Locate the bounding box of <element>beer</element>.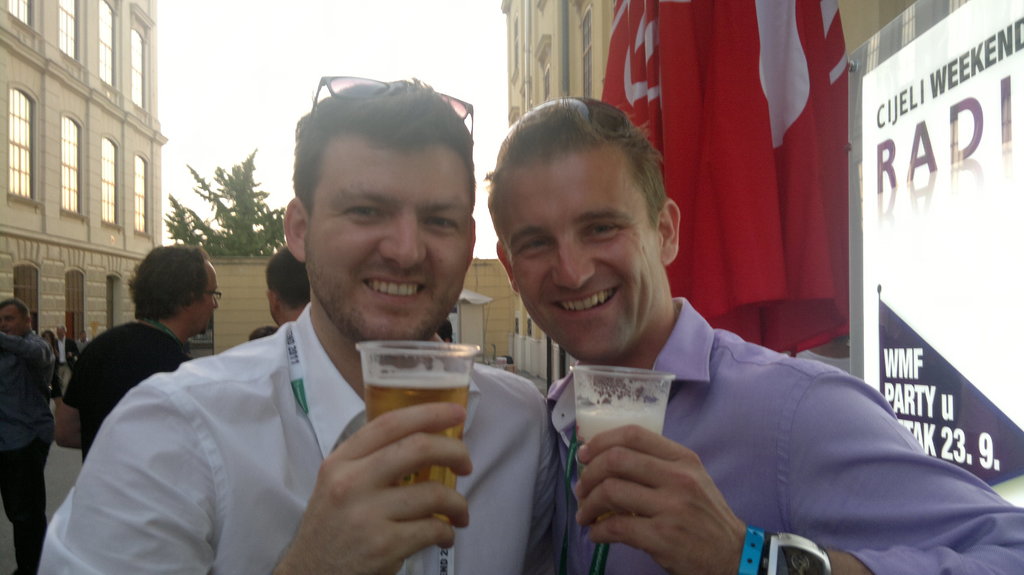
Bounding box: (358, 329, 483, 503).
